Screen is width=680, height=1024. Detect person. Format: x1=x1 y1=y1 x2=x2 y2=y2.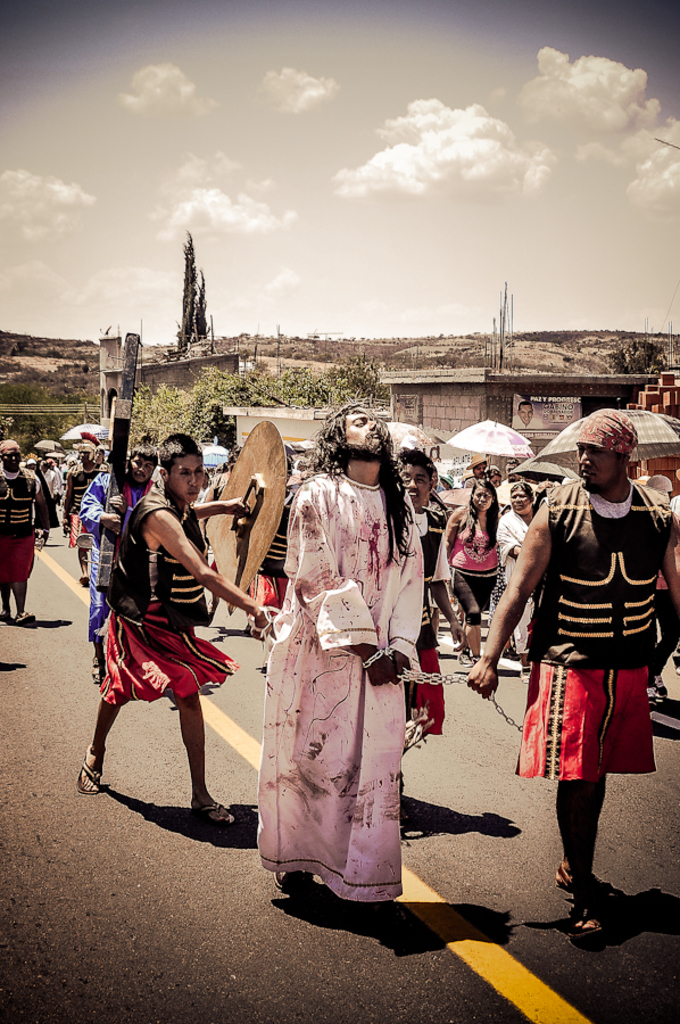
x1=504 y1=418 x2=663 y2=910.
